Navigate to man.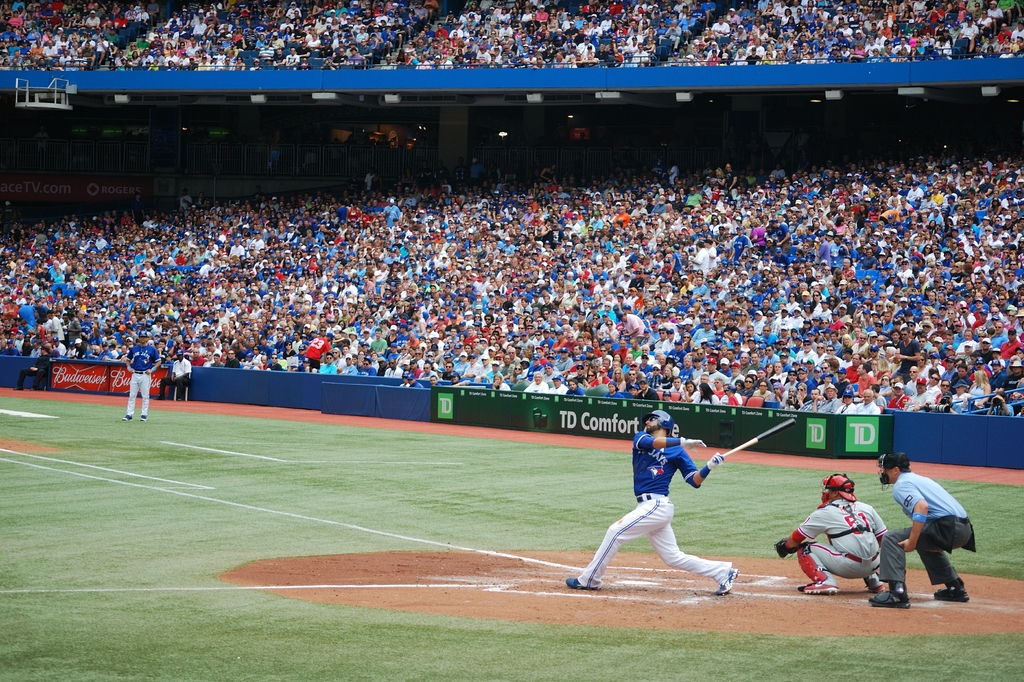
Navigation target: box(324, 292, 339, 312).
